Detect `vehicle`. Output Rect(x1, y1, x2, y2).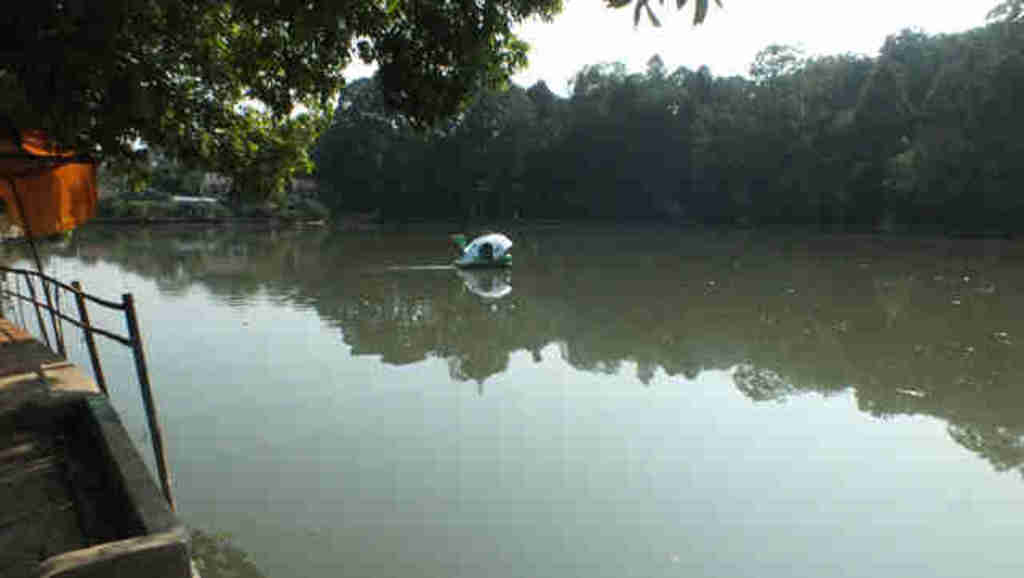
Rect(446, 216, 509, 279).
